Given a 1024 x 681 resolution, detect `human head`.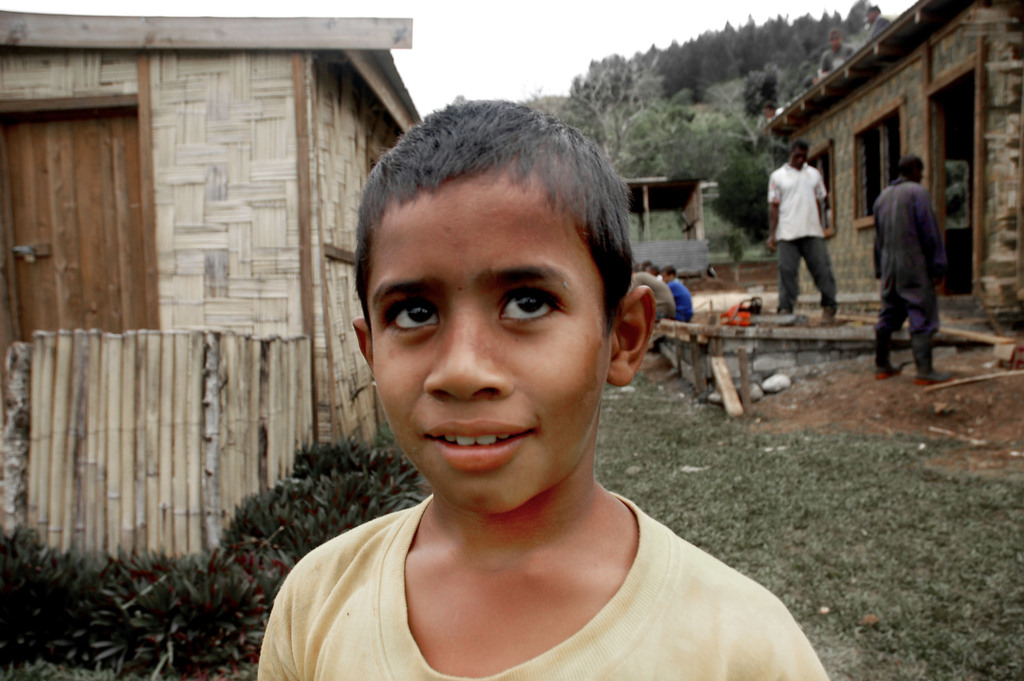
l=662, t=263, r=676, b=281.
